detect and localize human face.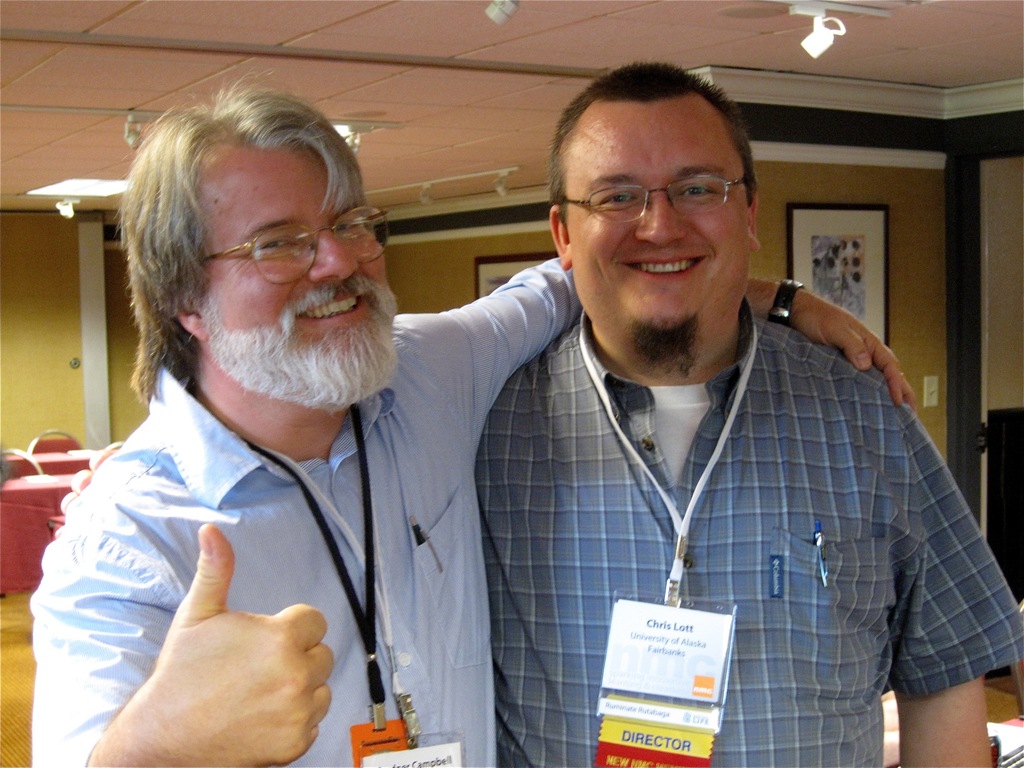
Localized at 569/96/761/351.
